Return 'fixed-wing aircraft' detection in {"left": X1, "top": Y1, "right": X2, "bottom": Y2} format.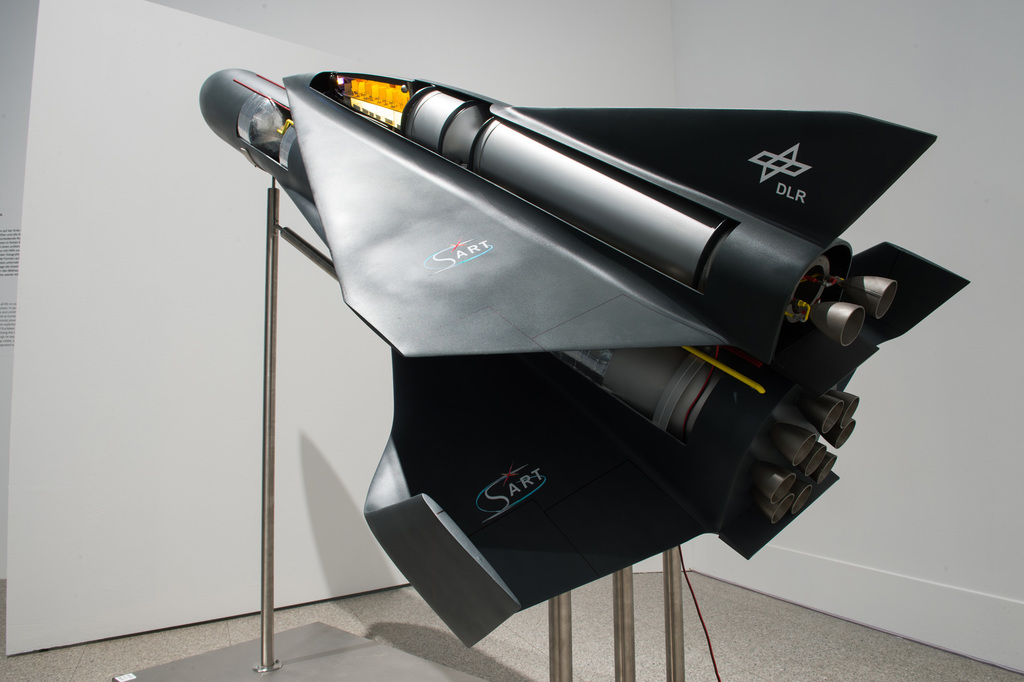
{"left": 196, "top": 63, "right": 979, "bottom": 654}.
